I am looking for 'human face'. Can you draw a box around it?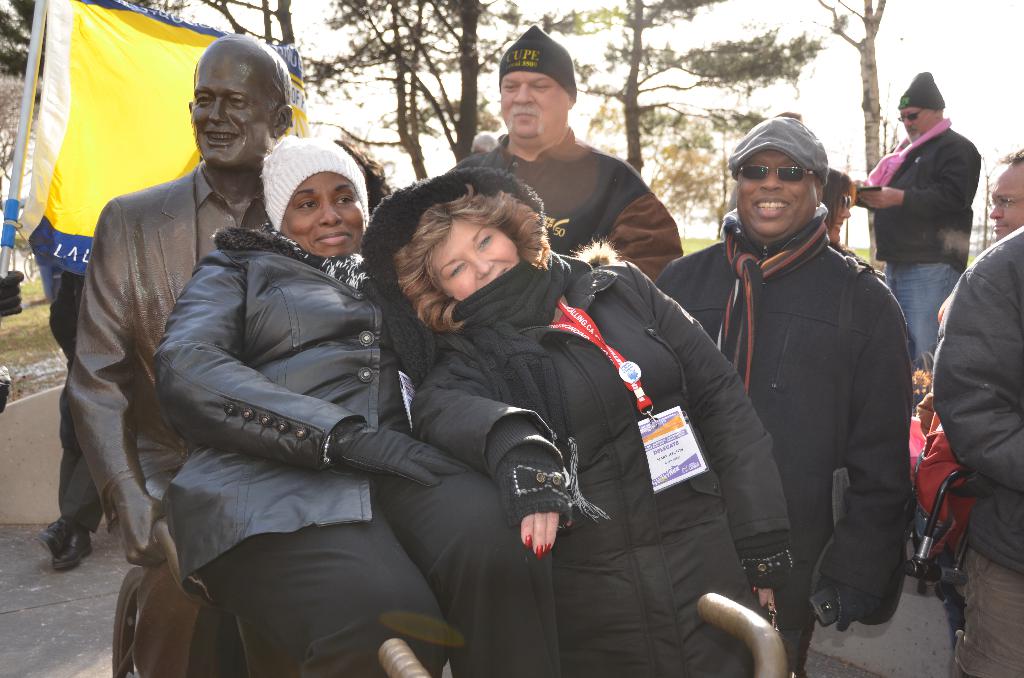
Sure, the bounding box is bbox=(897, 106, 936, 144).
